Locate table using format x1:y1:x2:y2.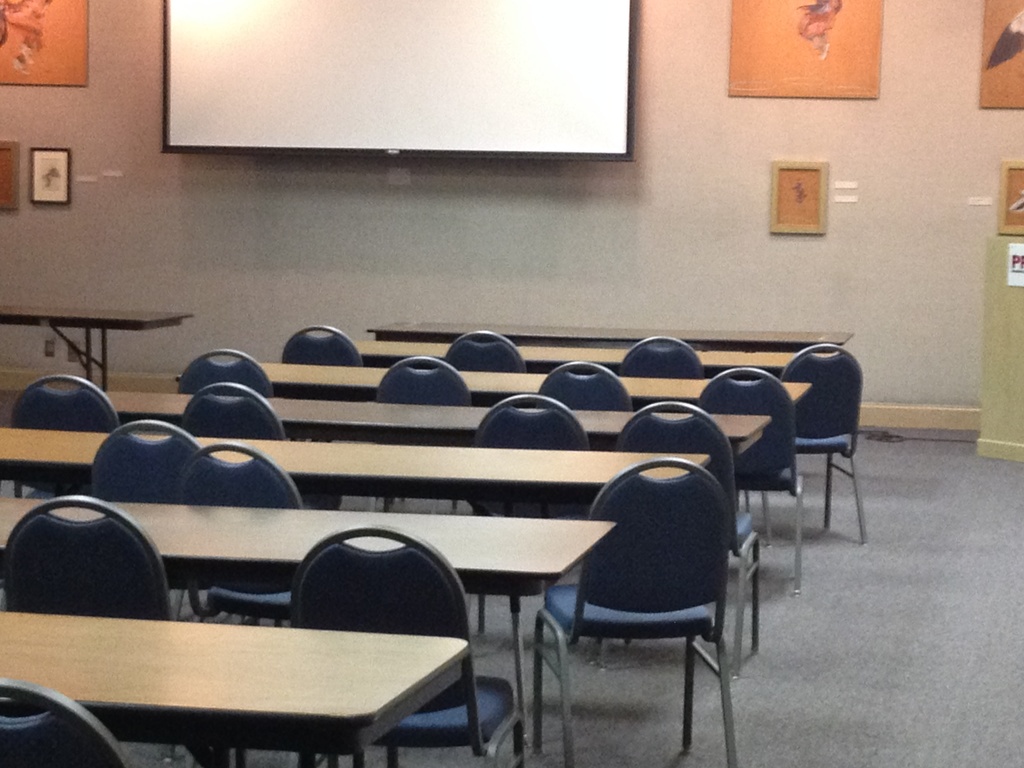
96:382:769:643.
